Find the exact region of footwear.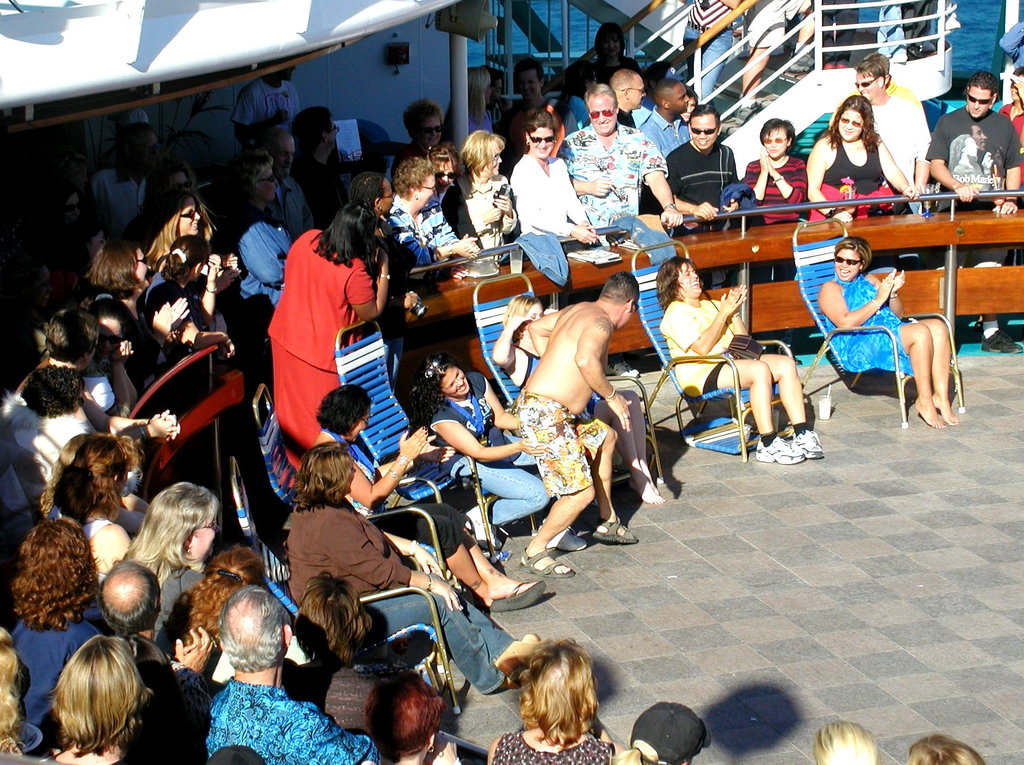
Exact region: <box>756,436,806,466</box>.
